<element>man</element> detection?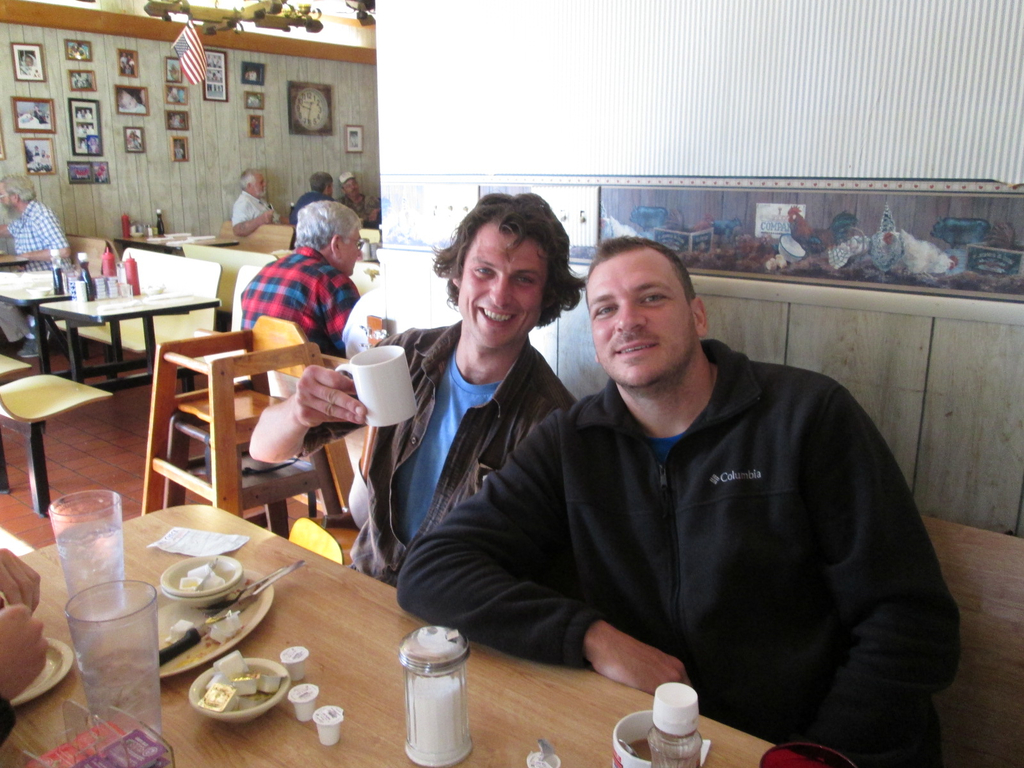
<bbox>334, 164, 387, 225</bbox>
